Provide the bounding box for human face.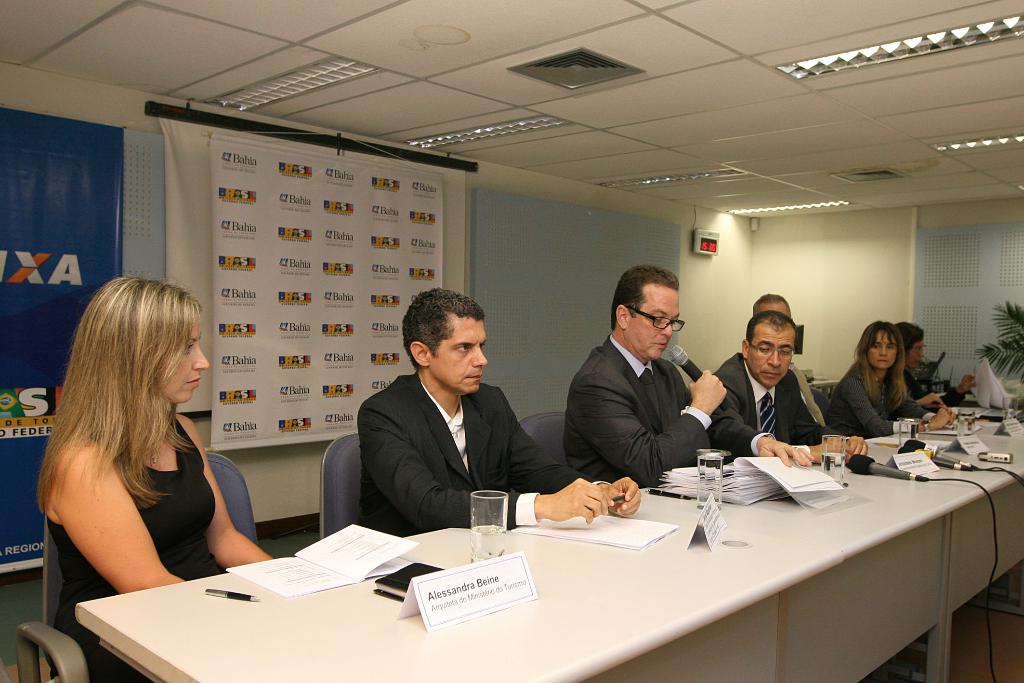
[left=429, top=324, right=492, bottom=397].
